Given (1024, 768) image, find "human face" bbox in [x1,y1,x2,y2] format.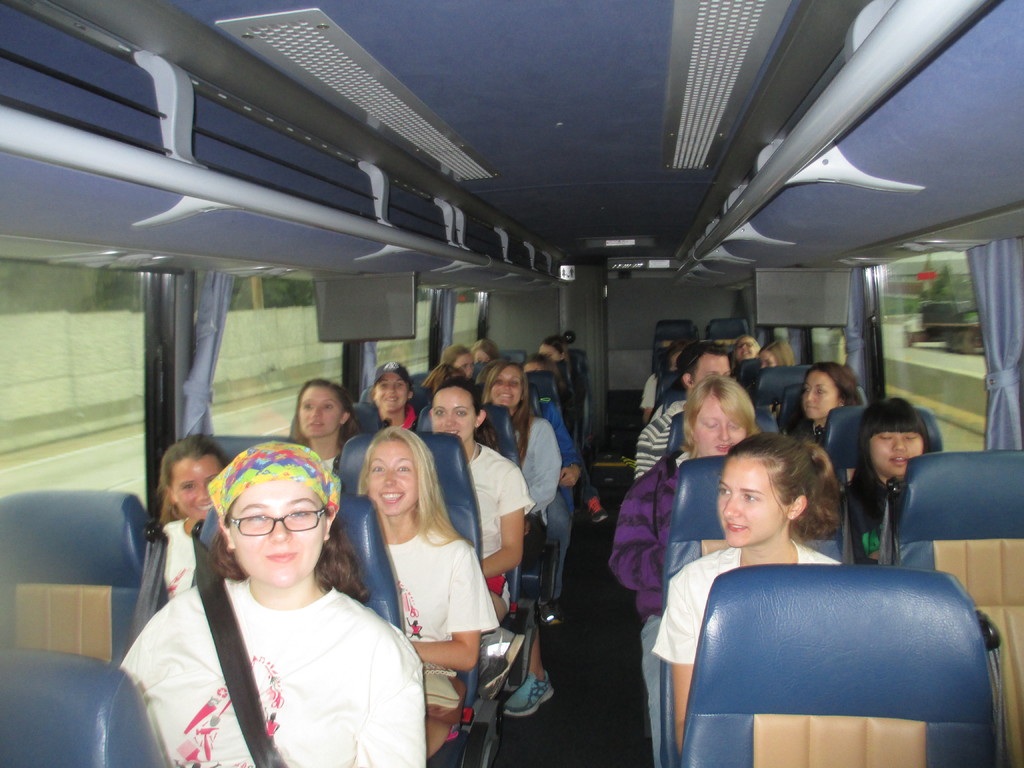
[428,386,479,442].
